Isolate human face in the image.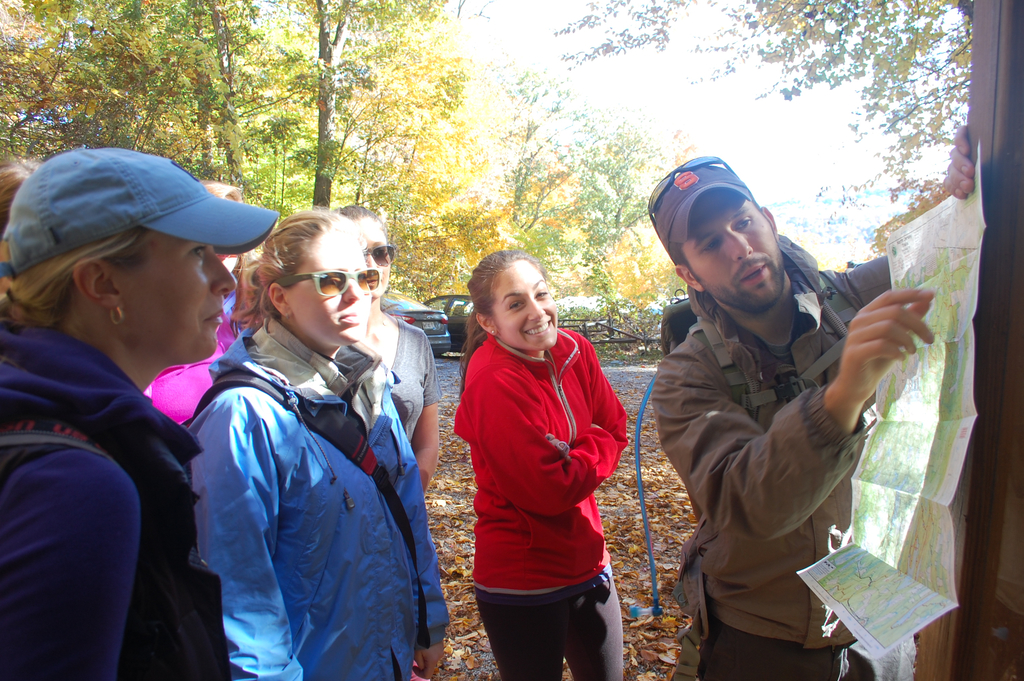
Isolated region: region(492, 261, 559, 347).
